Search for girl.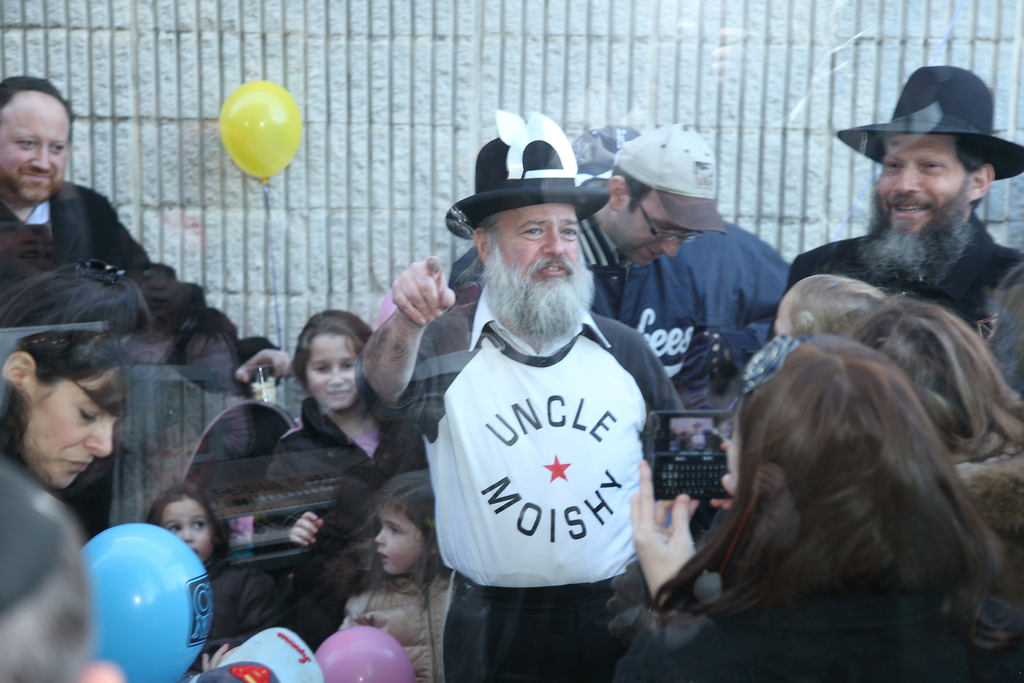
Found at <region>0, 258, 156, 520</region>.
